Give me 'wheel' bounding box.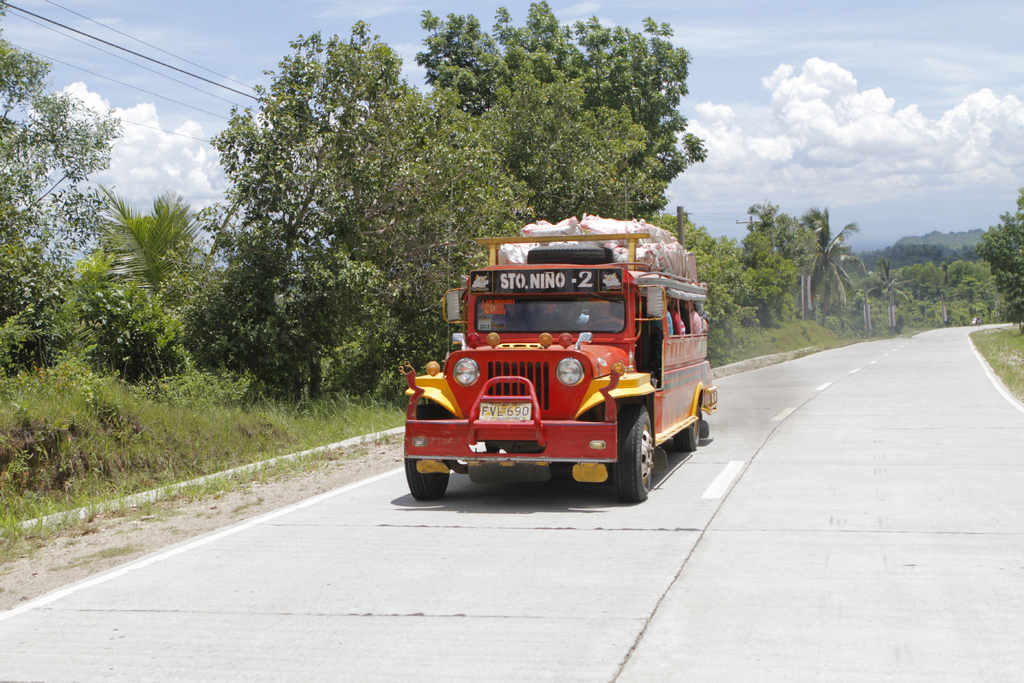
Rect(588, 318, 625, 329).
